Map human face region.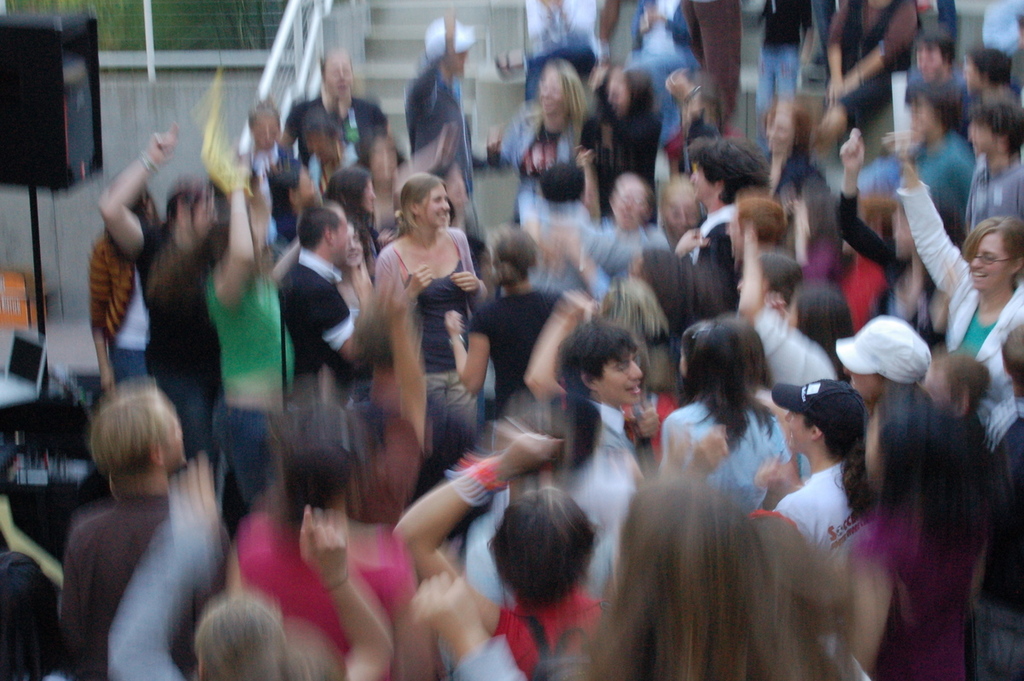
Mapped to x1=849, y1=370, x2=885, y2=400.
